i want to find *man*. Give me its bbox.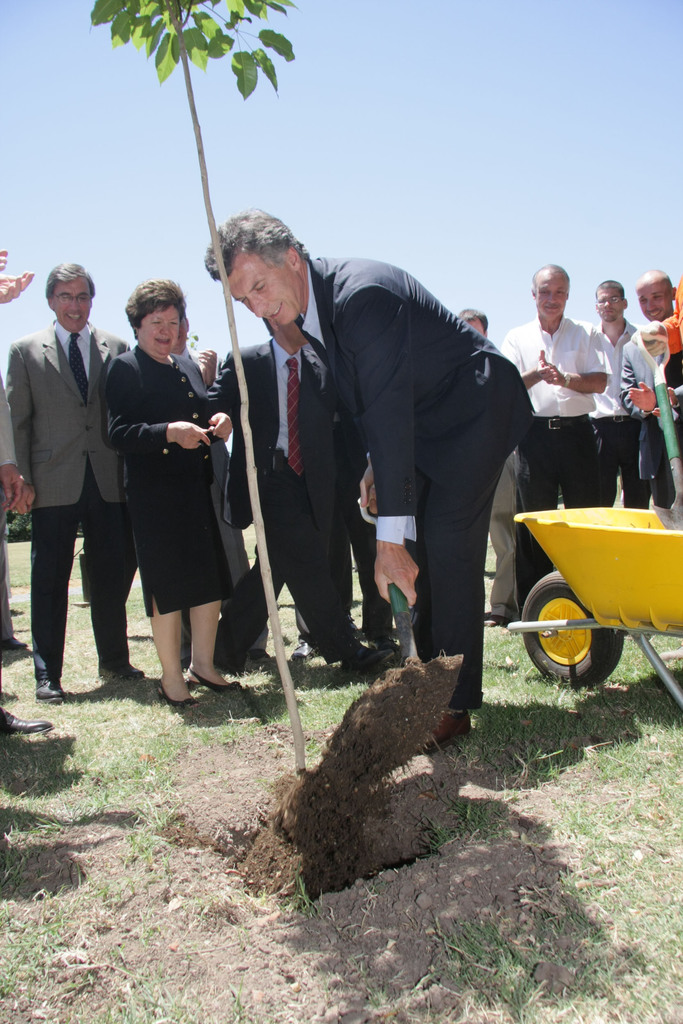
[177, 204, 539, 762].
